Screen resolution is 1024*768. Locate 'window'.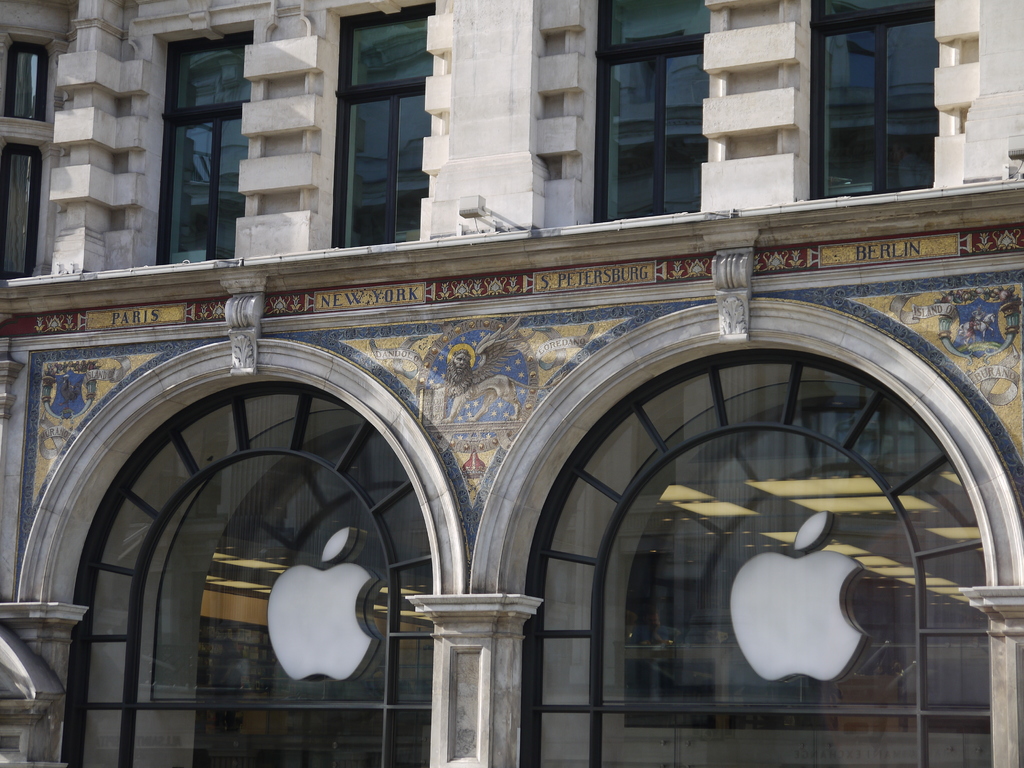
BBox(343, 2, 428, 237).
